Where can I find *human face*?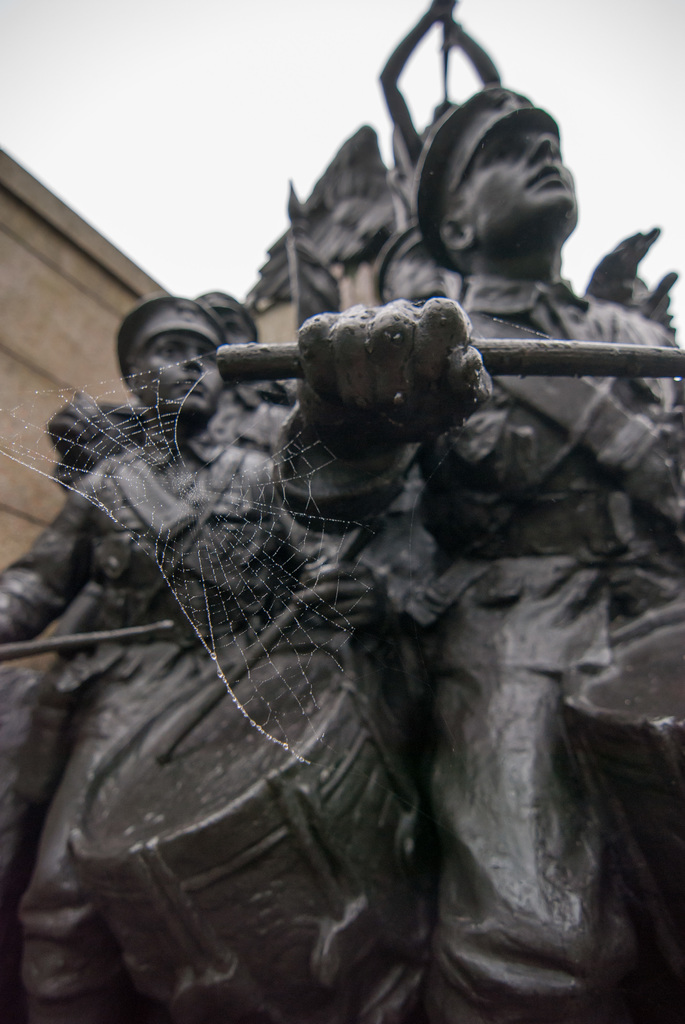
You can find it at select_region(467, 131, 570, 236).
